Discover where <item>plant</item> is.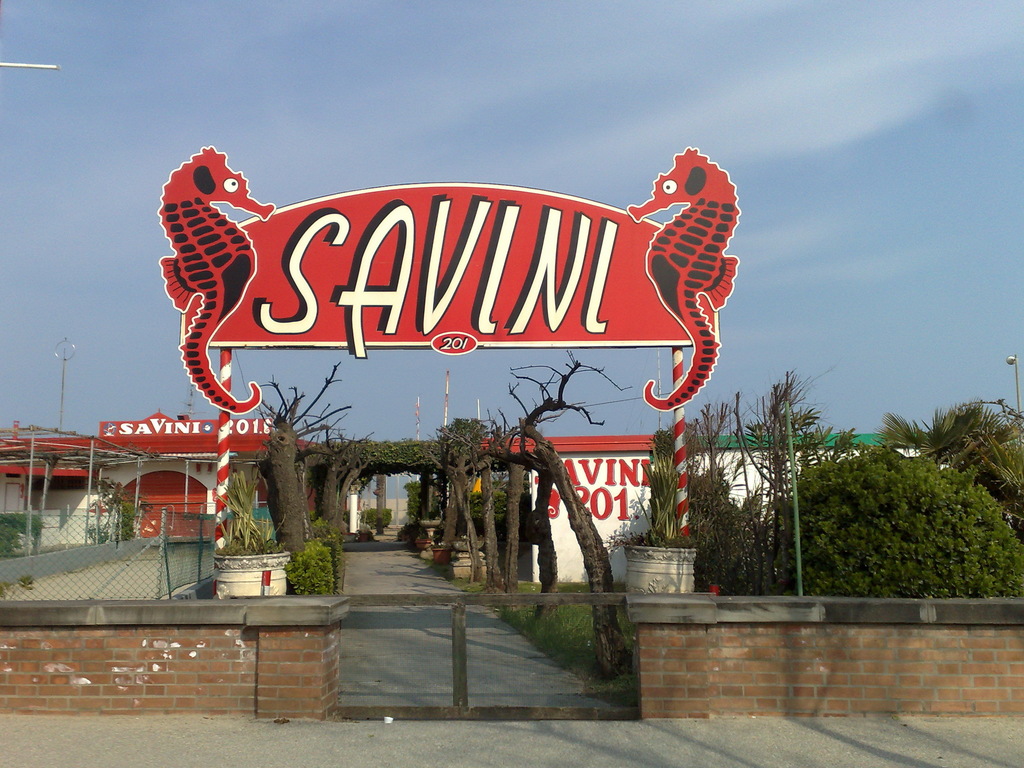
Discovered at (349,505,396,537).
